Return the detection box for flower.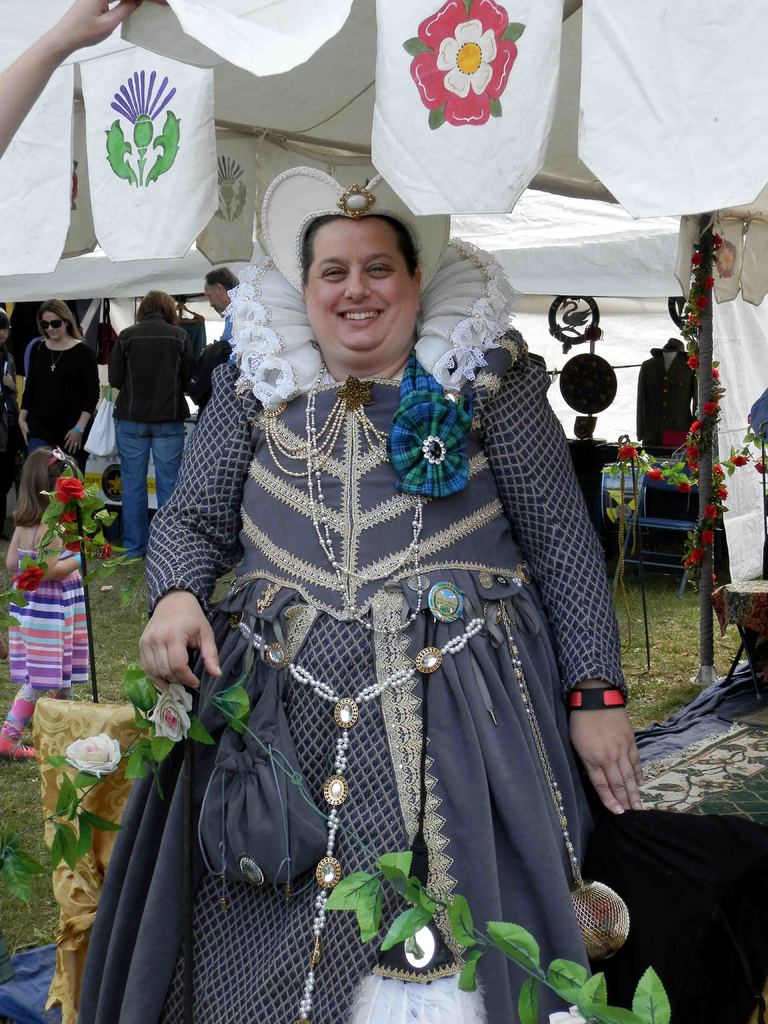
(390,378,477,493).
